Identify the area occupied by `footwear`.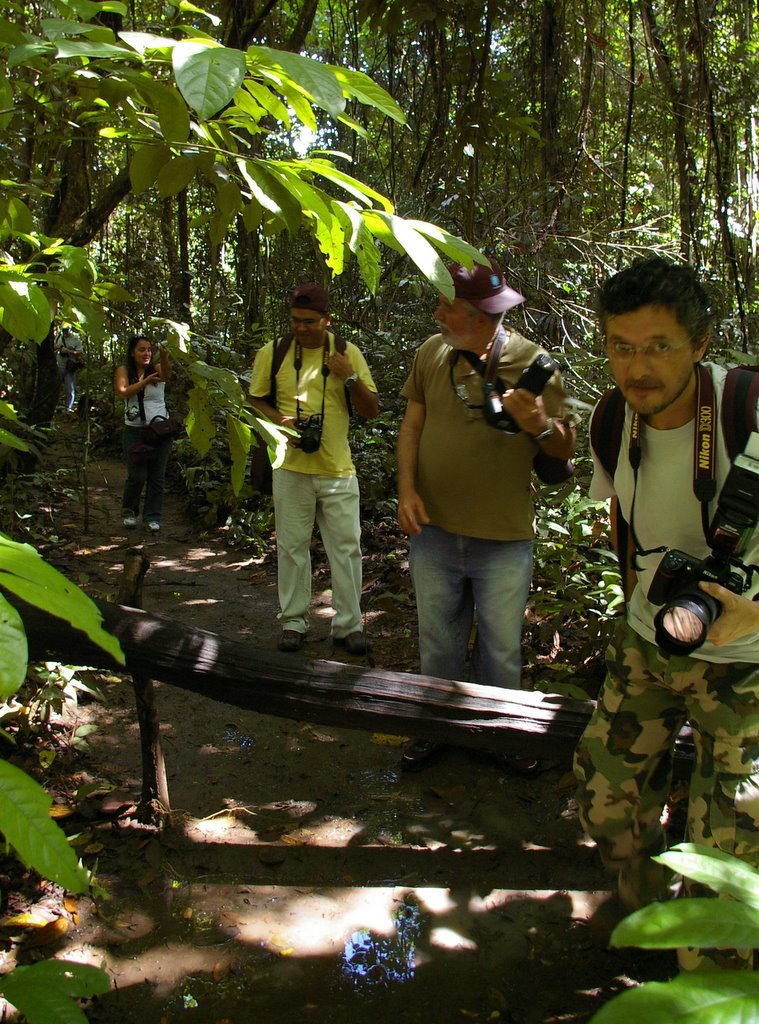
Area: (277,629,309,654).
